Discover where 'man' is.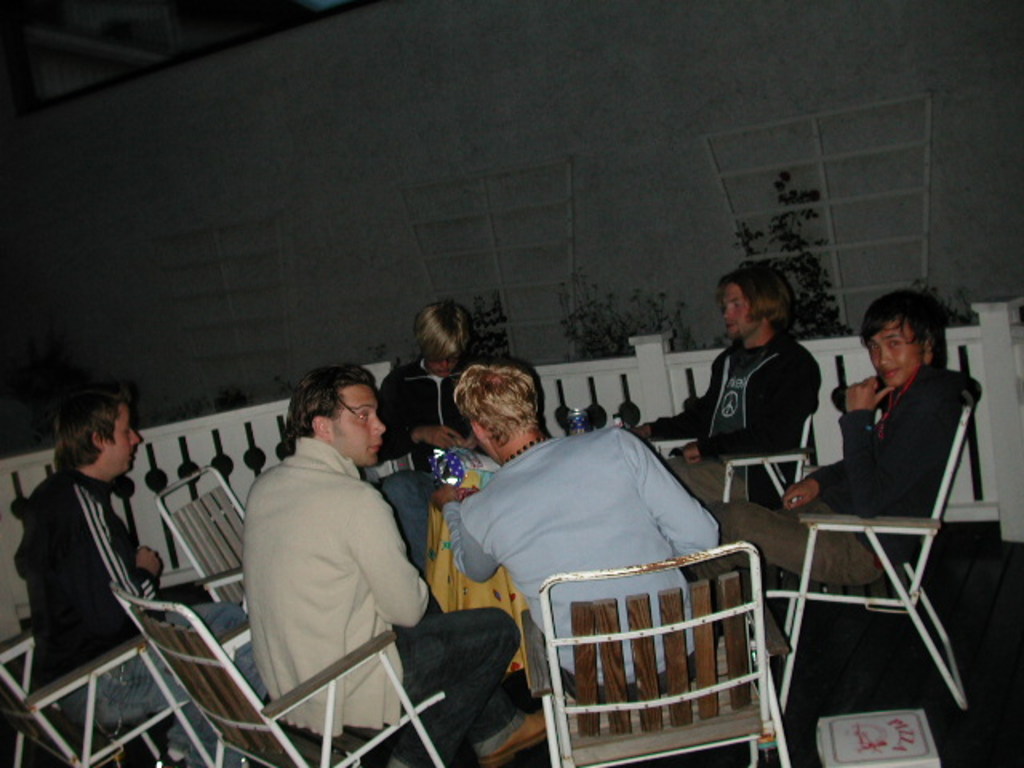
Discovered at 10 374 270 766.
